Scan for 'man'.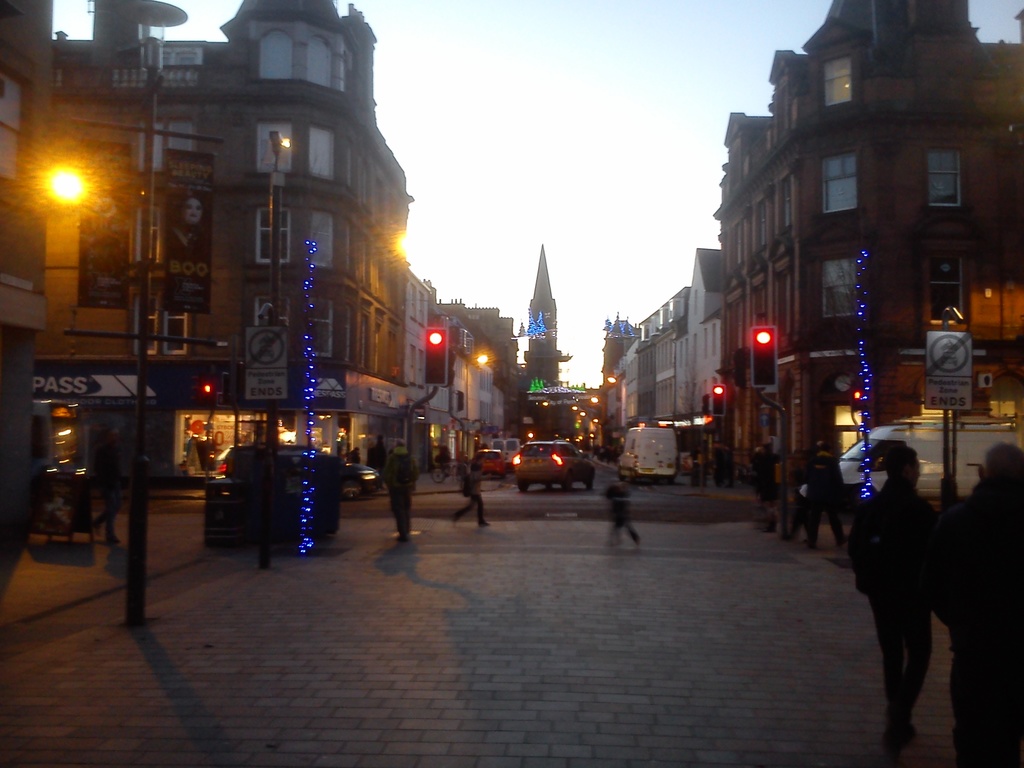
Scan result: <box>383,441,419,547</box>.
